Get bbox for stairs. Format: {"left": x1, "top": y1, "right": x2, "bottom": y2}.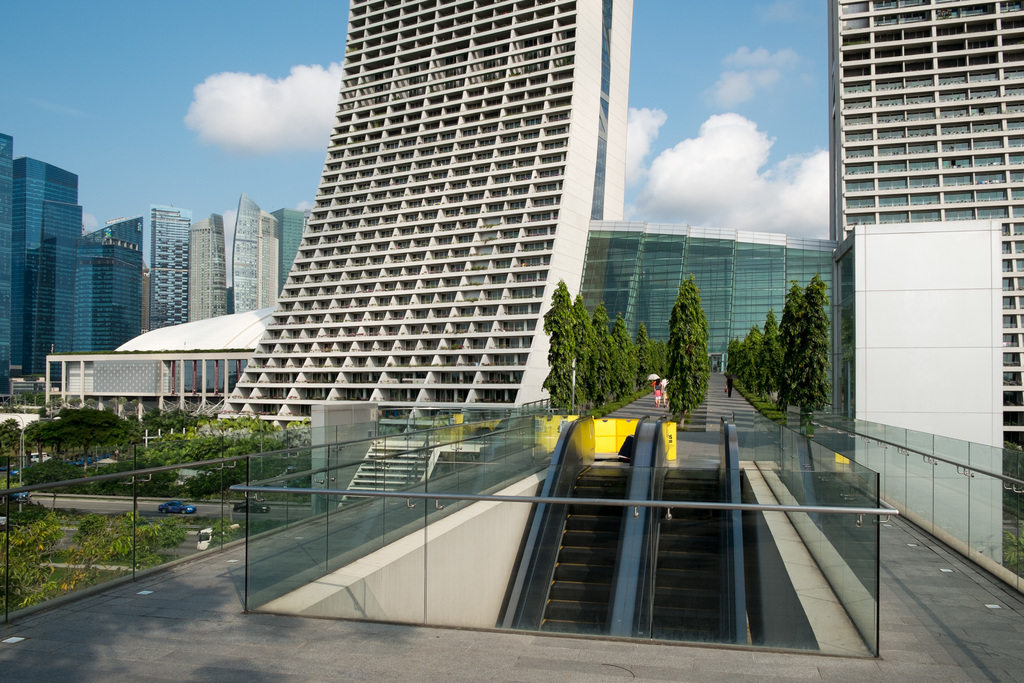
{"left": 334, "top": 441, "right": 439, "bottom": 509}.
